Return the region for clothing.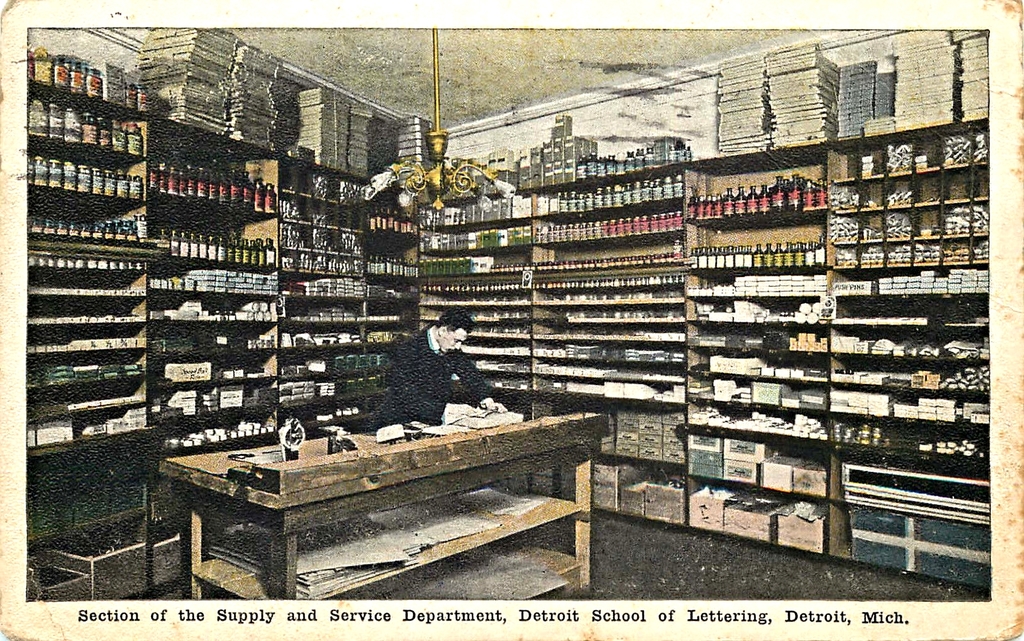
<bbox>355, 317, 493, 431</bbox>.
